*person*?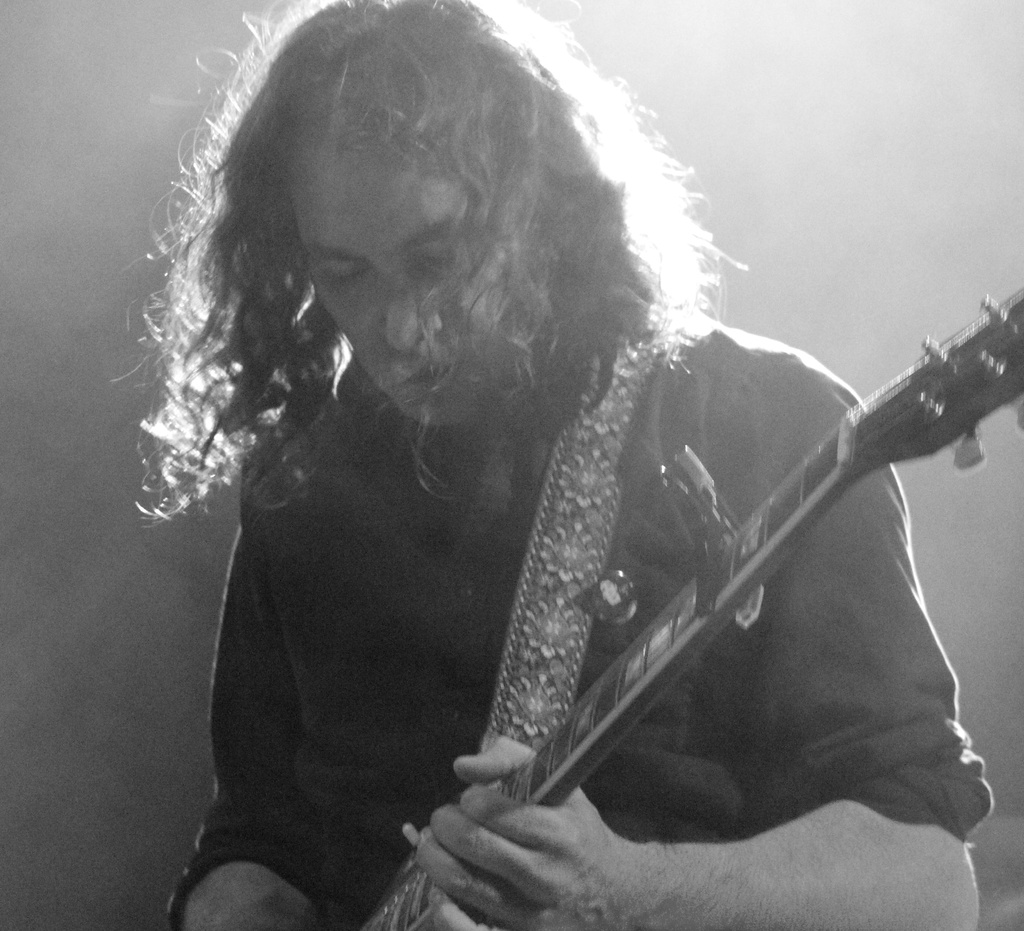
x1=115 y1=26 x2=974 y2=928
